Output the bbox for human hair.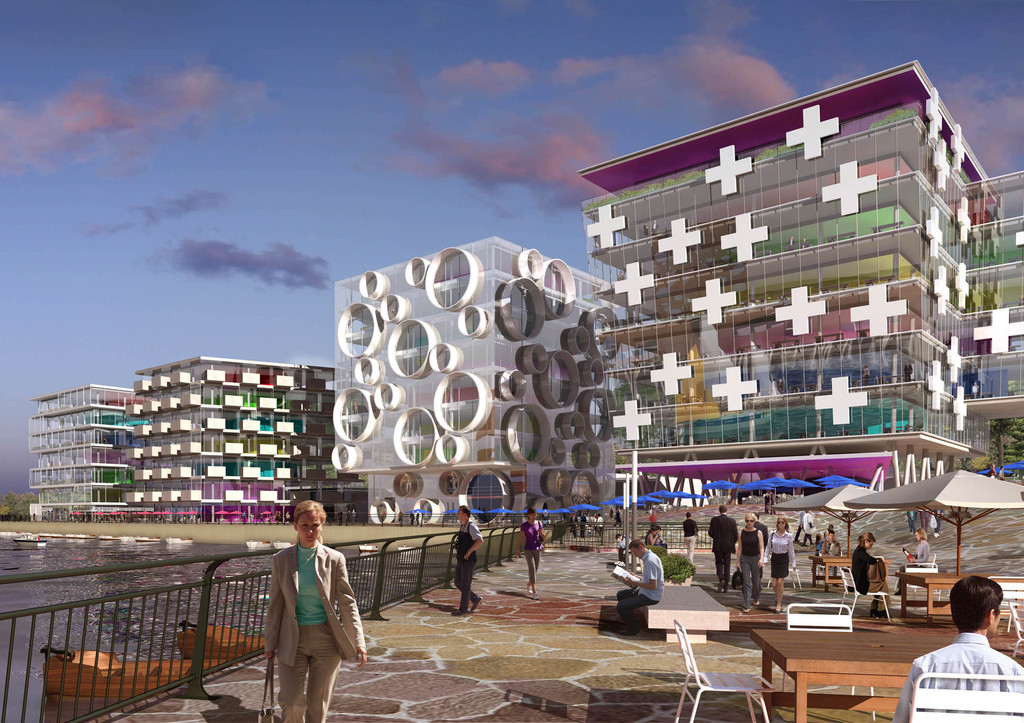
<bbox>753, 511, 760, 516</bbox>.
